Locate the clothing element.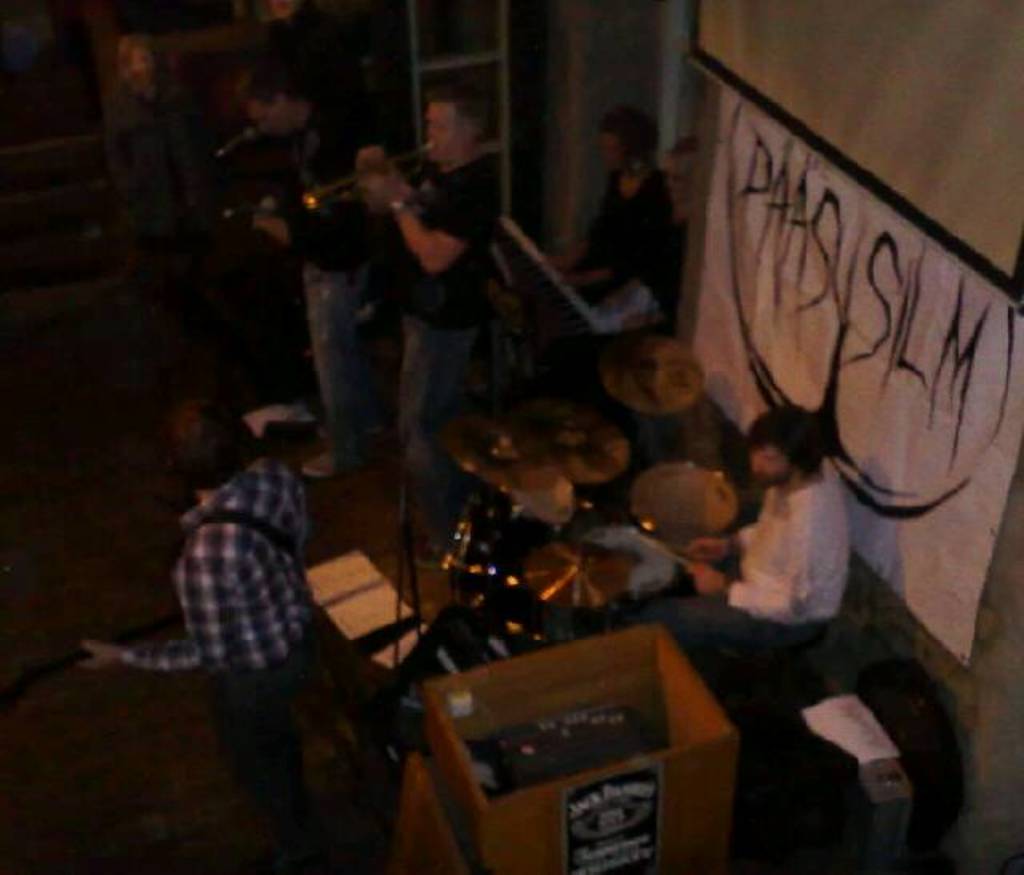
Element bbox: 386:154:502:539.
